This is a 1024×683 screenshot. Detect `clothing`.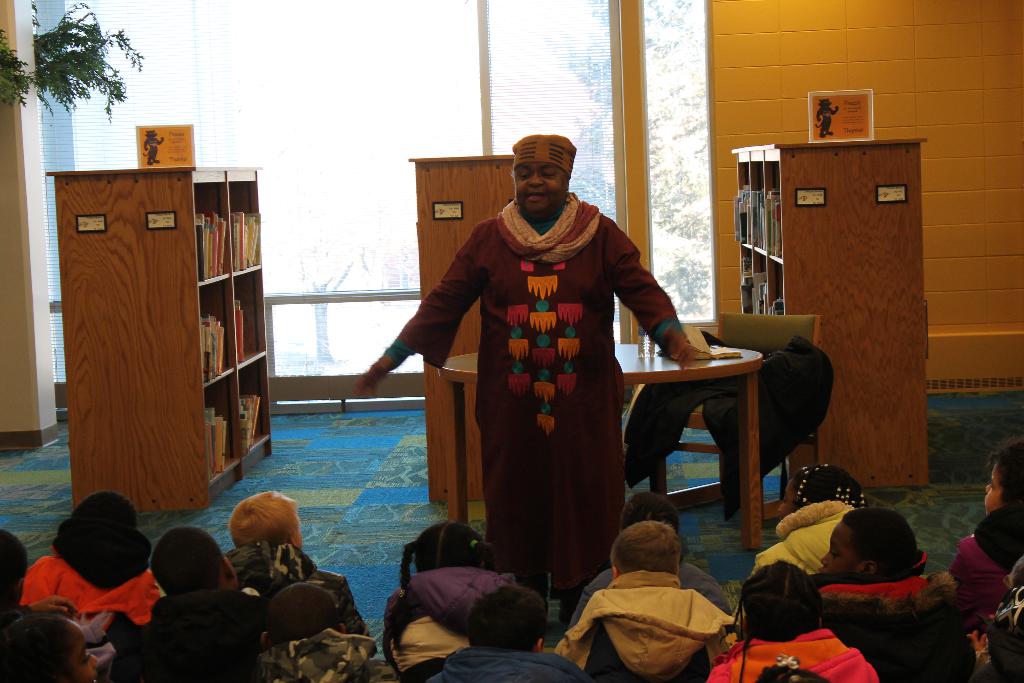
(111,578,273,682).
